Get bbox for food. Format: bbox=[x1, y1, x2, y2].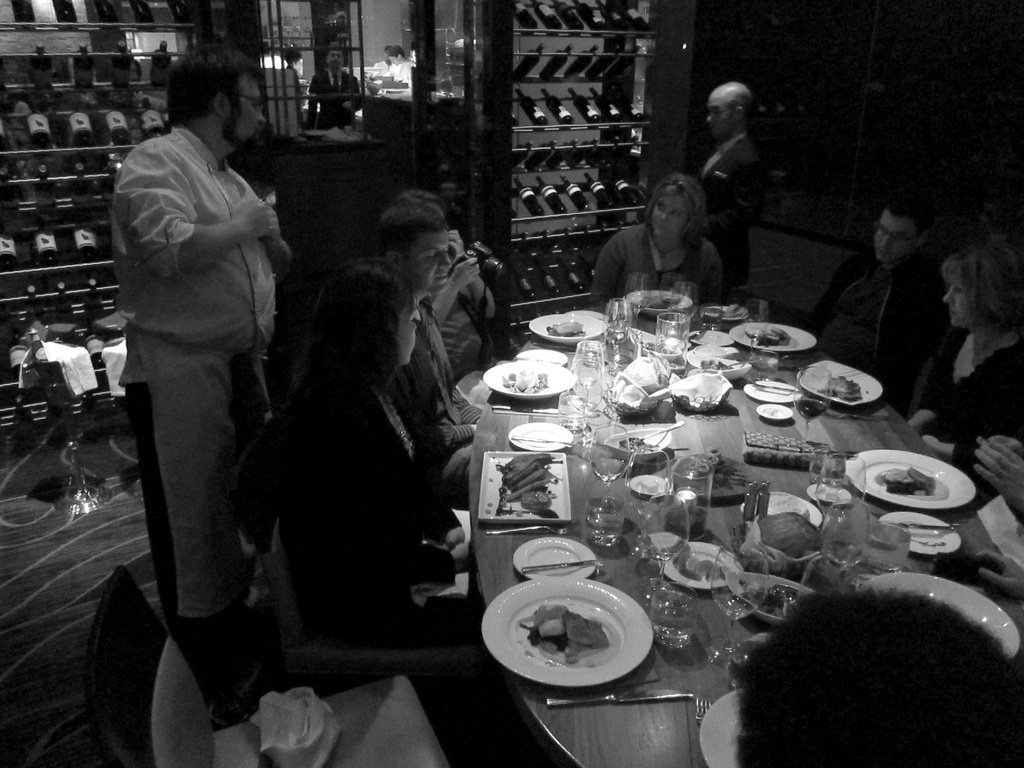
bbox=[639, 292, 678, 308].
